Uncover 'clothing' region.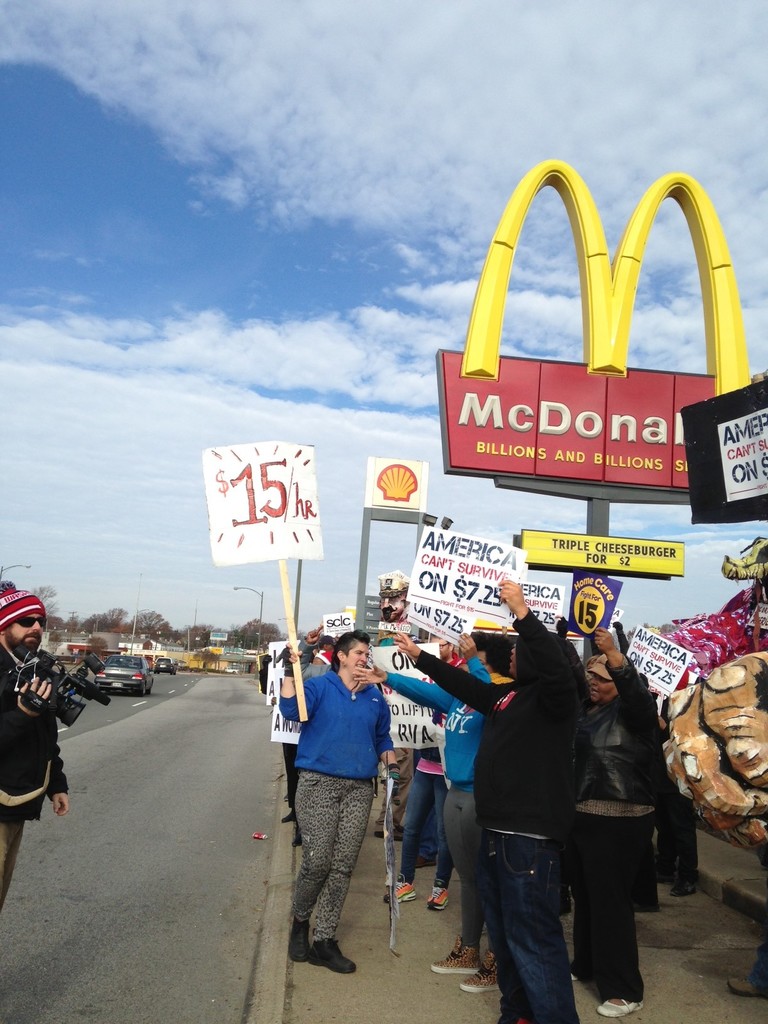
Uncovered: pyautogui.locateOnScreen(748, 937, 767, 991).
